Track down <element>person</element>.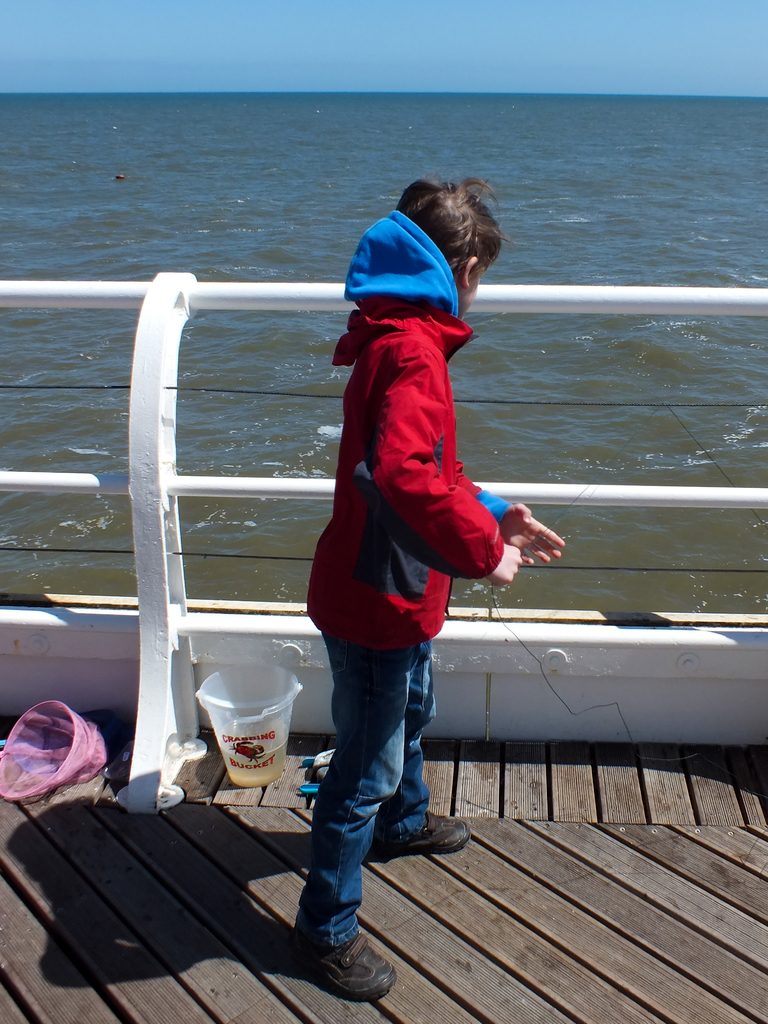
Tracked to select_region(294, 173, 560, 998).
